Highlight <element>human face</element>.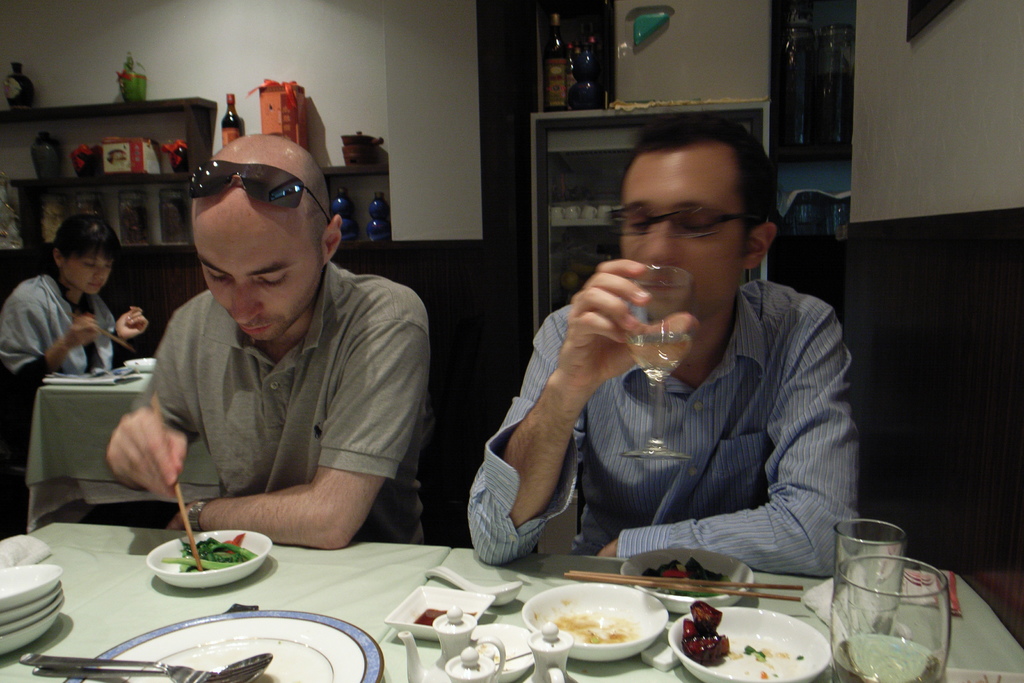
Highlighted region: bbox(195, 218, 326, 347).
